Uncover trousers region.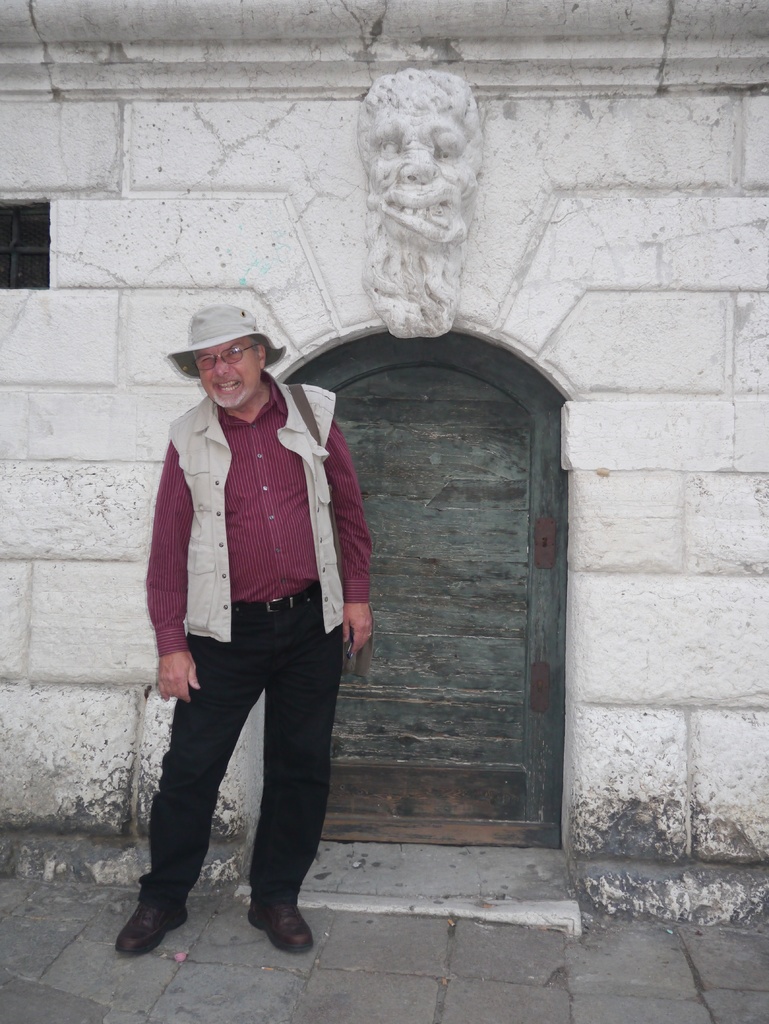
Uncovered: x1=142, y1=619, x2=332, y2=920.
